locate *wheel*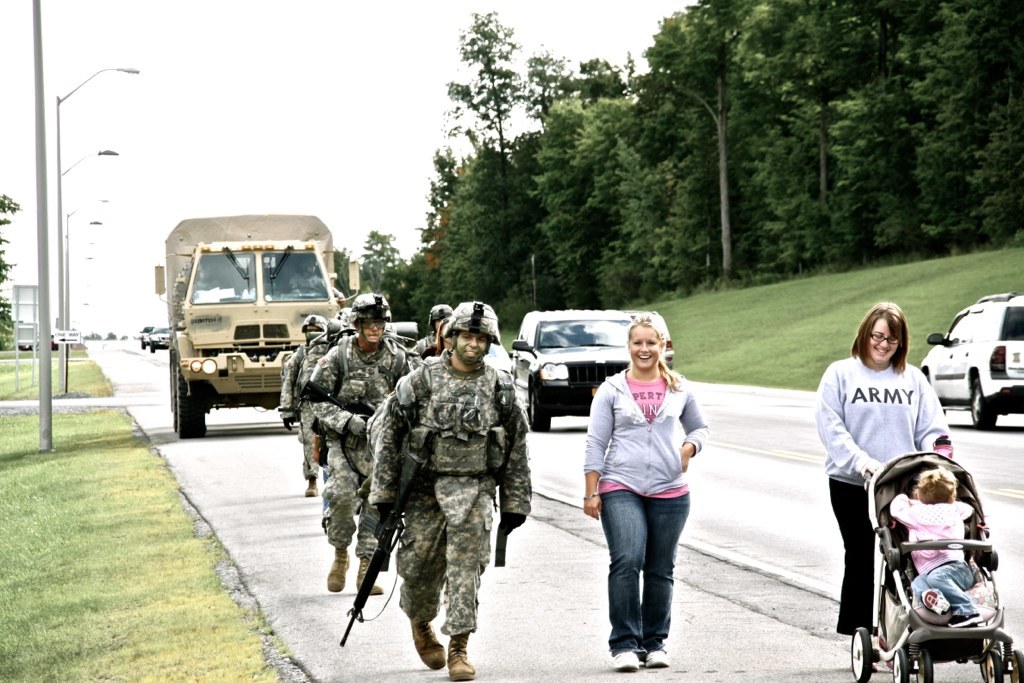
bbox=[916, 648, 932, 682]
